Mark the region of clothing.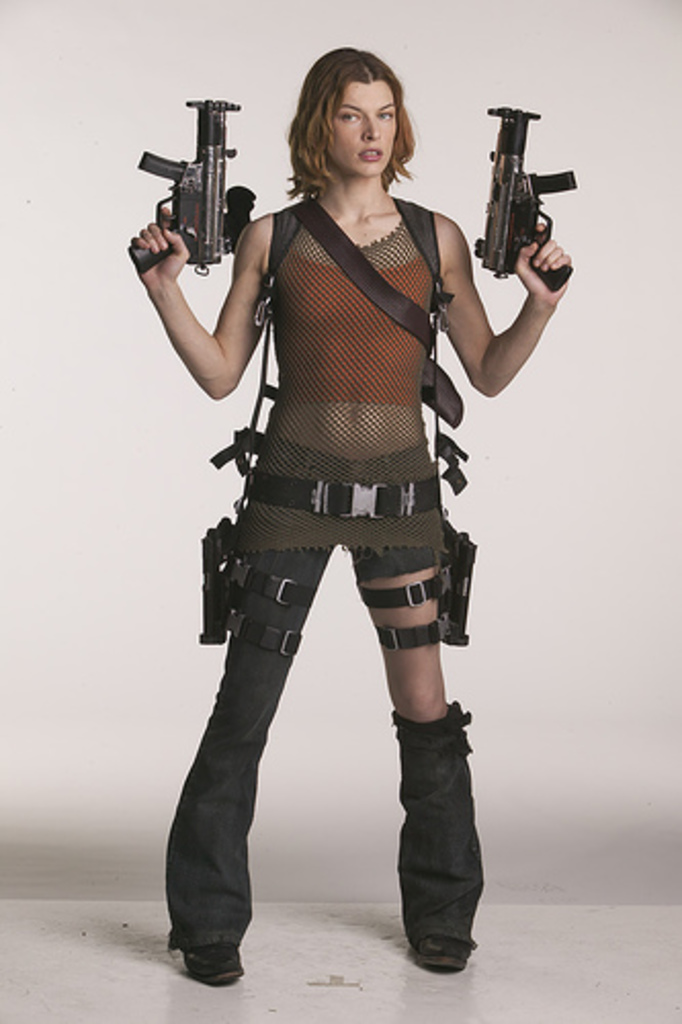
Region: (152, 188, 485, 952).
